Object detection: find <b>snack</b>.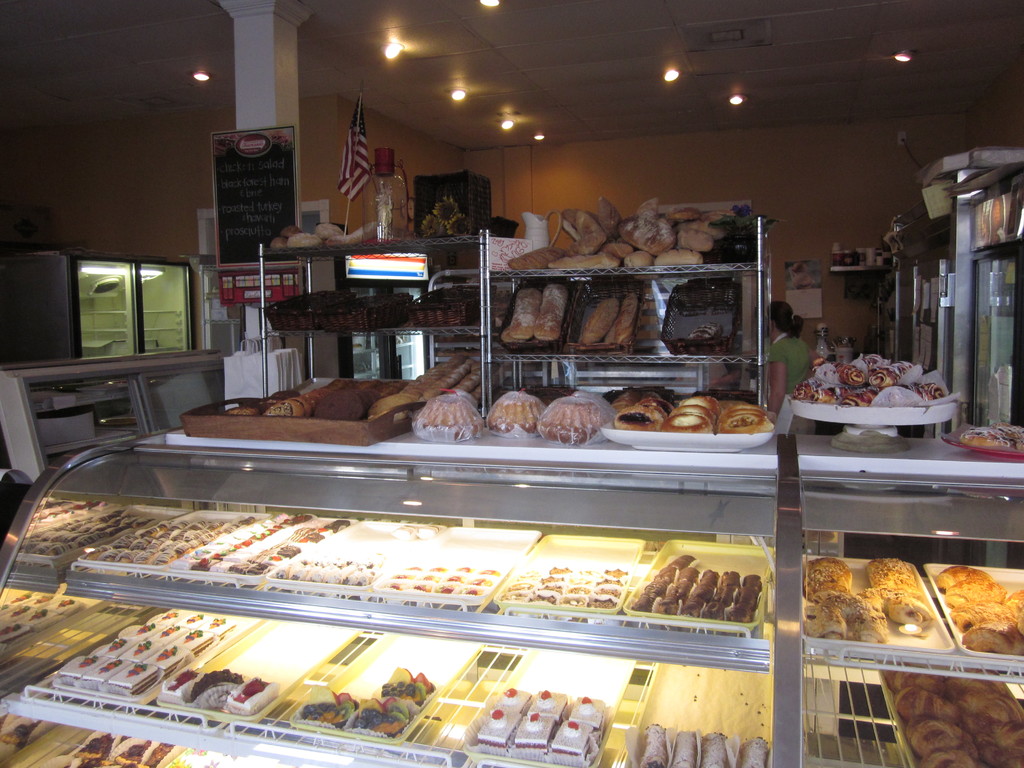
(left=0, top=538, right=1023, bottom=767).
